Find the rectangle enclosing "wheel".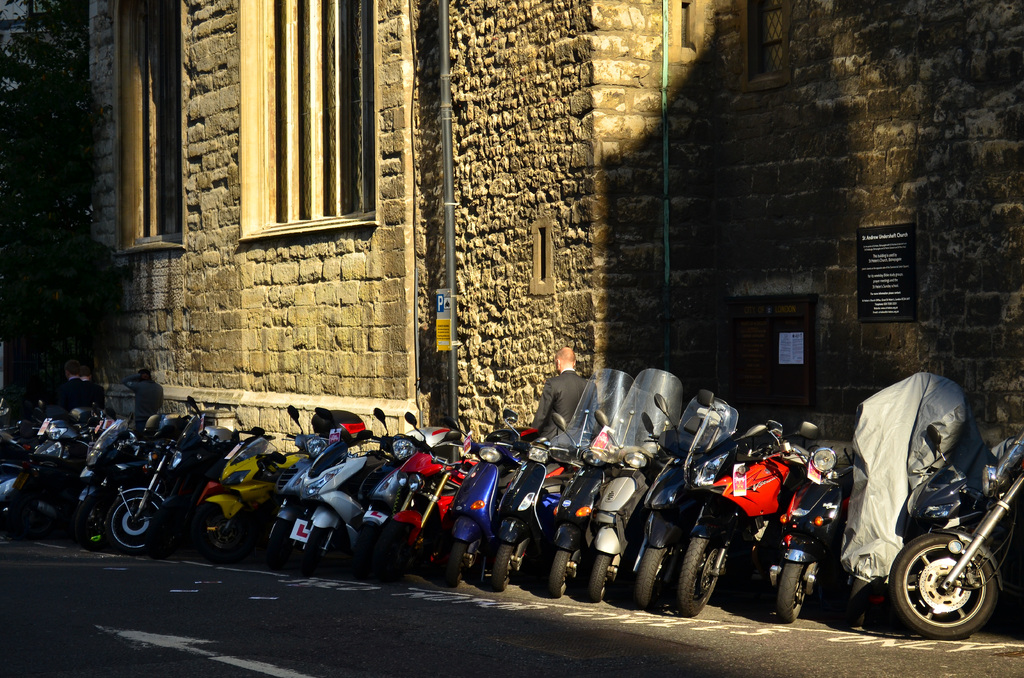
rect(191, 501, 256, 562).
